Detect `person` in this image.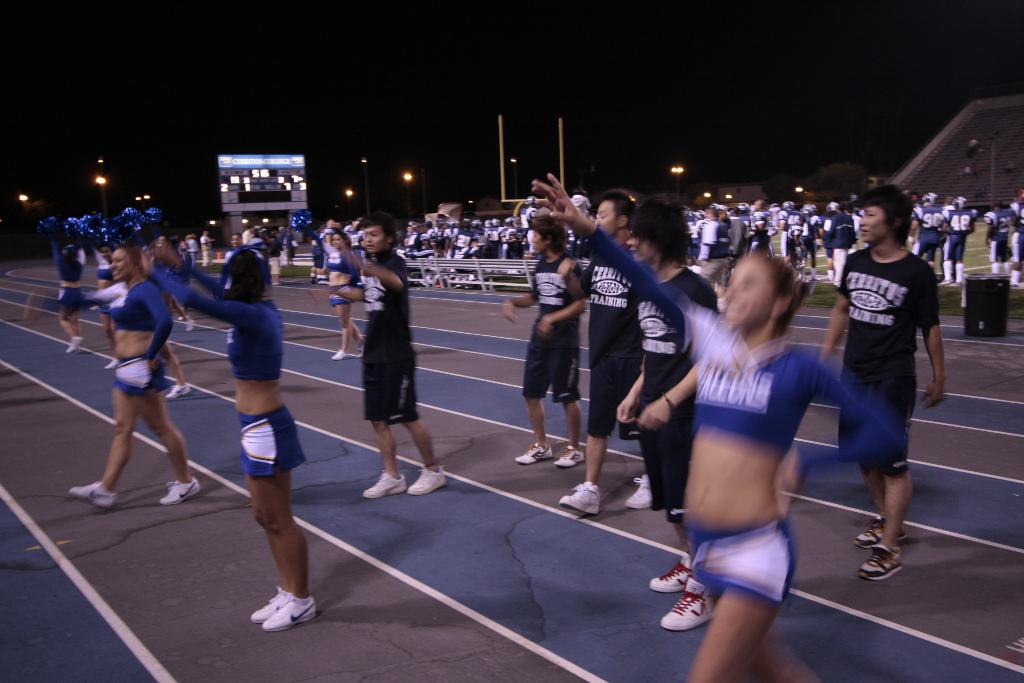
Detection: (534,181,899,680).
